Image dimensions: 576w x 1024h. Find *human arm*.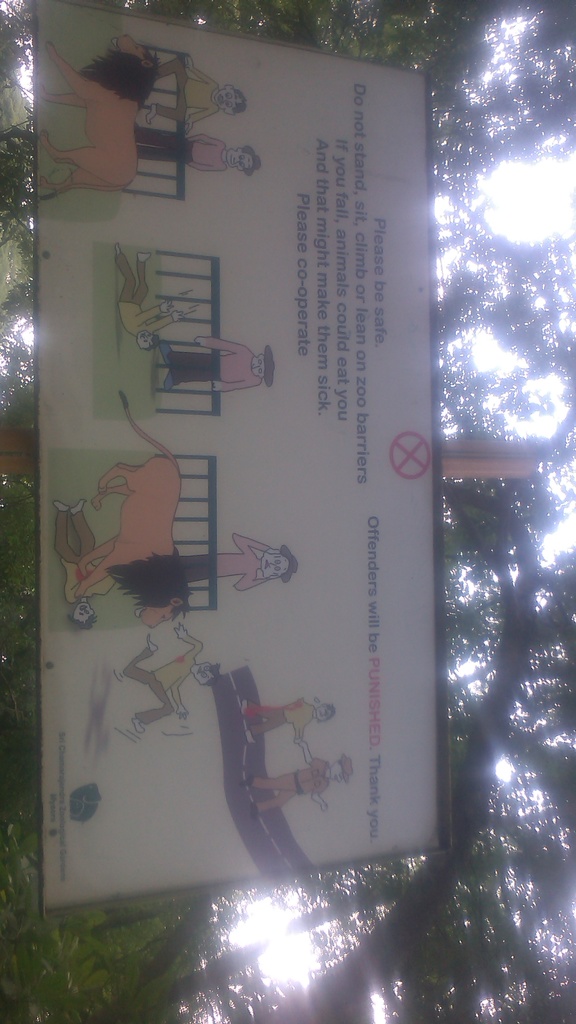
{"x1": 173, "y1": 627, "x2": 206, "y2": 664}.
